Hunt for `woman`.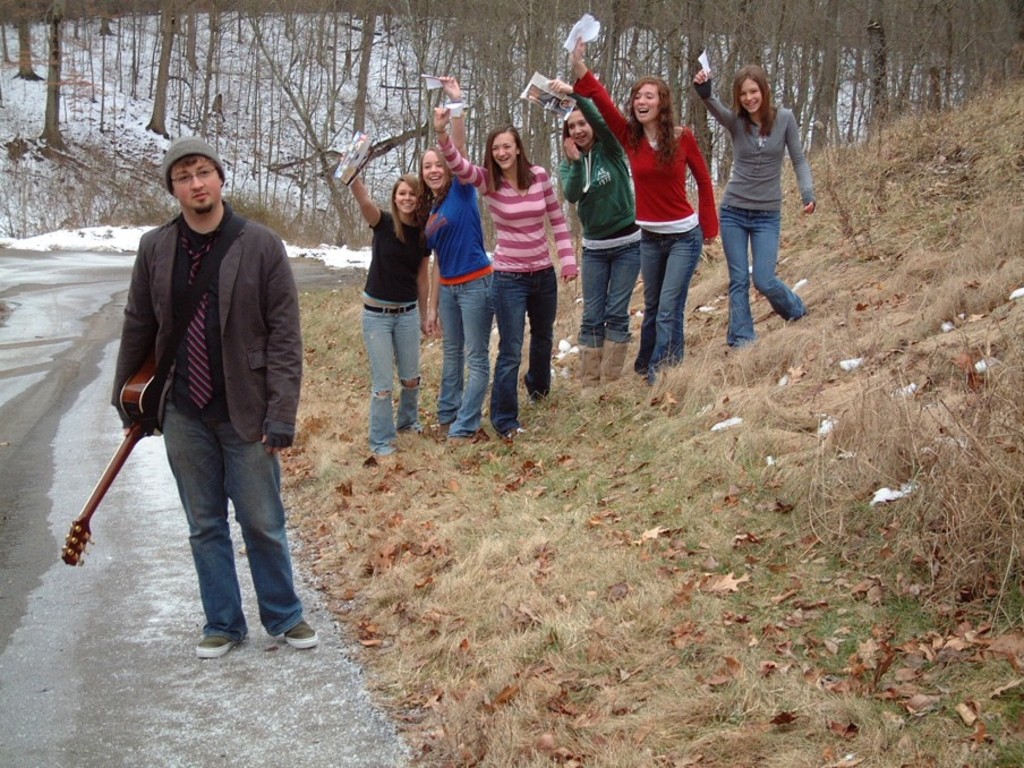
Hunted down at bbox=(684, 65, 822, 350).
